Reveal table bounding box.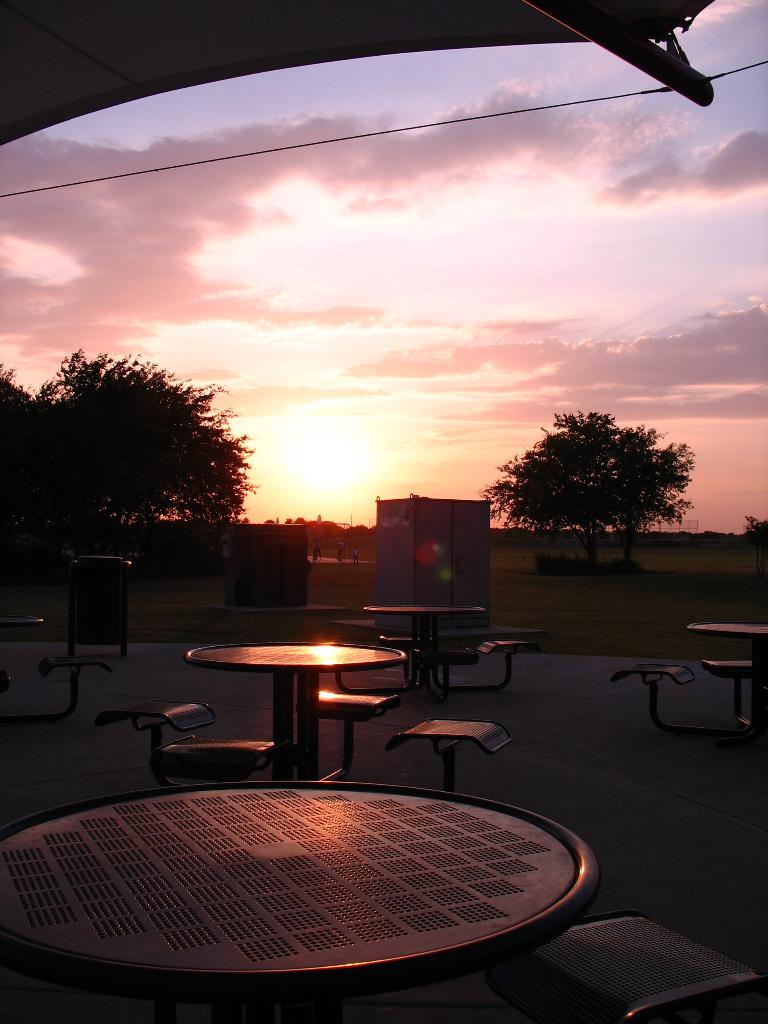
Revealed: (x1=182, y1=639, x2=404, y2=784).
